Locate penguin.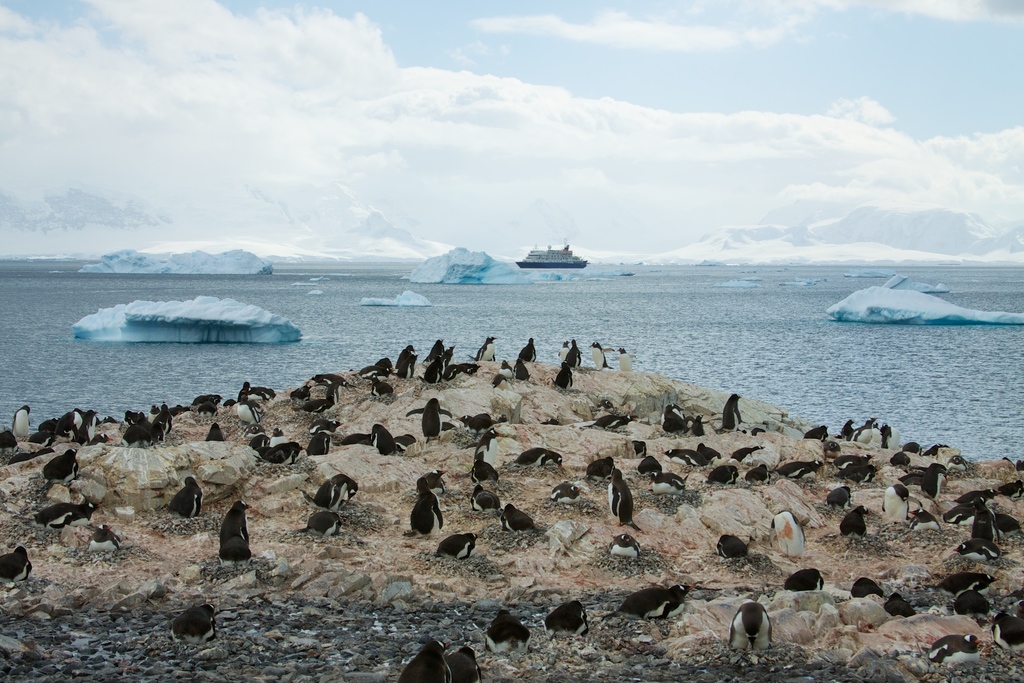
Bounding box: {"left": 395, "top": 634, "right": 450, "bottom": 681}.
